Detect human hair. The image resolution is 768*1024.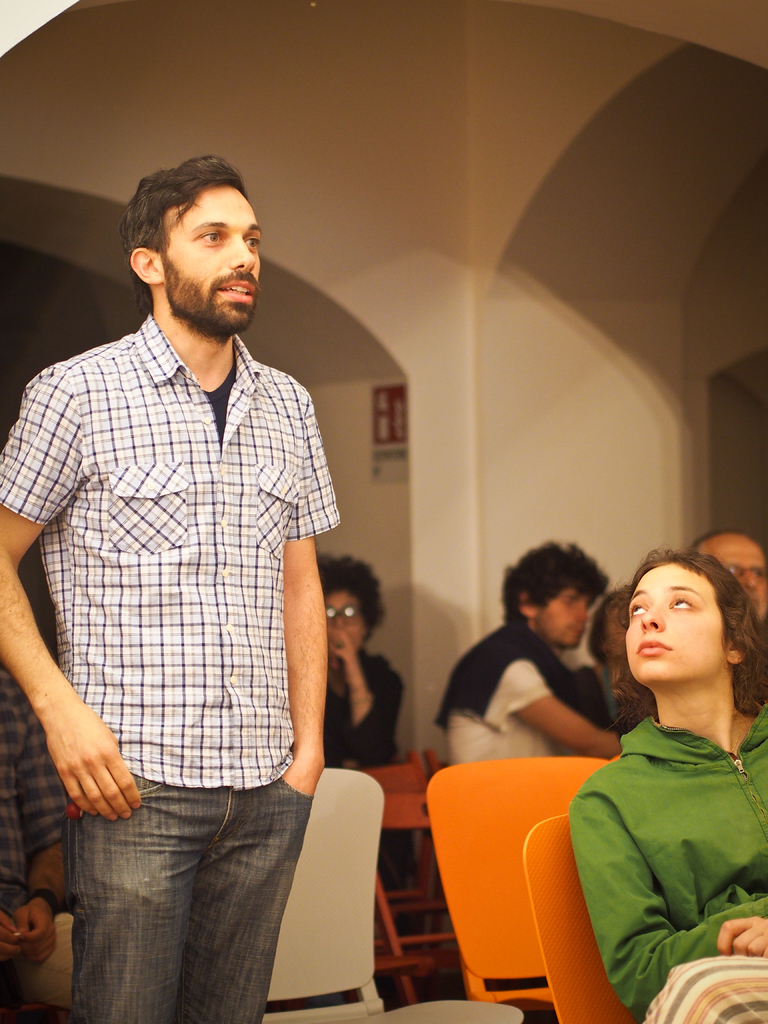
605:547:767:725.
